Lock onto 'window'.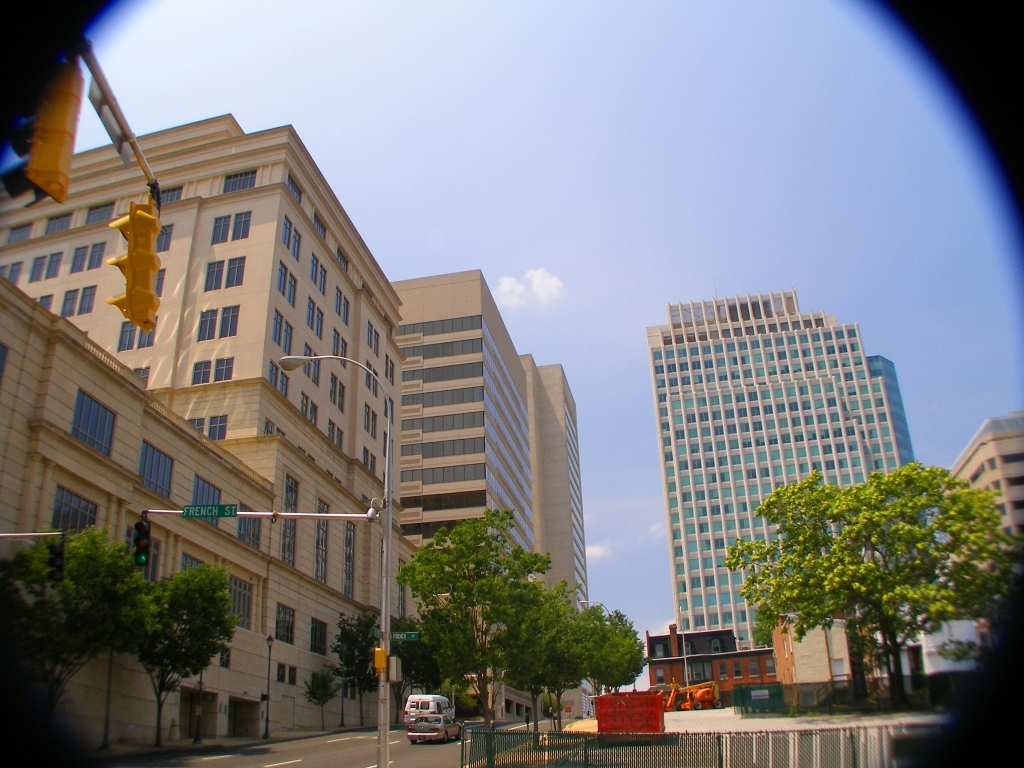
Locked: <box>281,476,300,565</box>.
